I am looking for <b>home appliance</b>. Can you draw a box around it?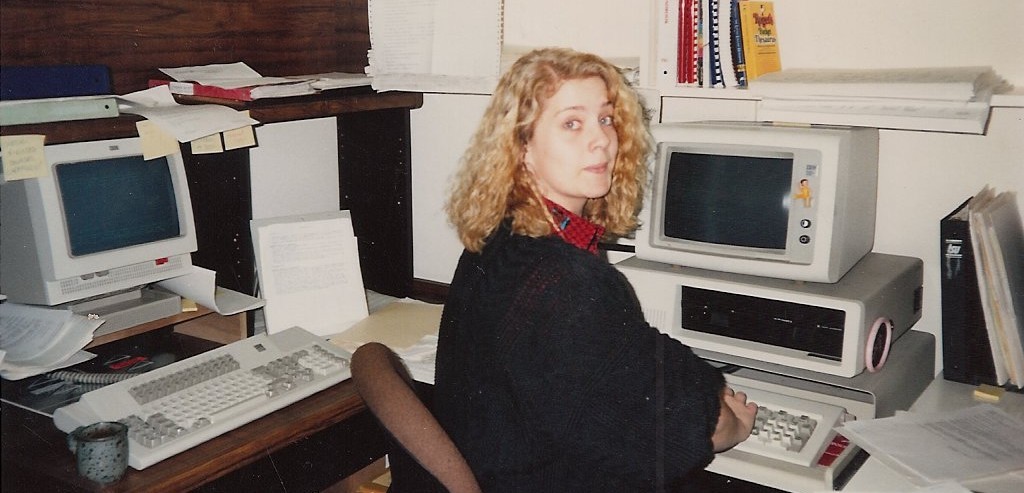
Sure, the bounding box is x1=0 y1=135 x2=199 y2=344.
